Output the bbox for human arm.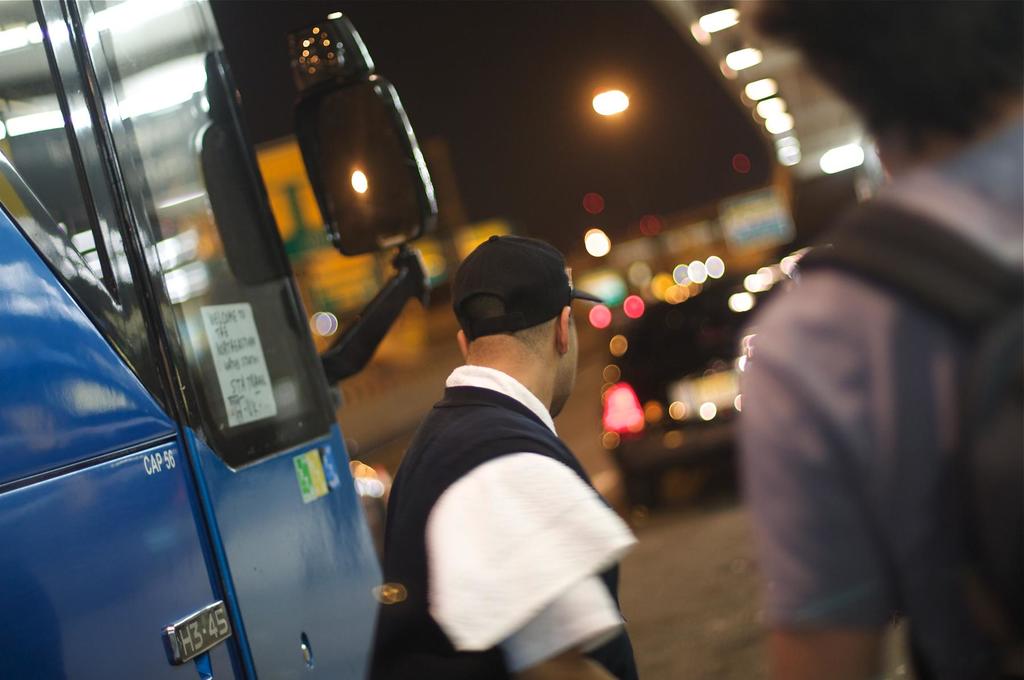
rect(411, 404, 616, 643).
